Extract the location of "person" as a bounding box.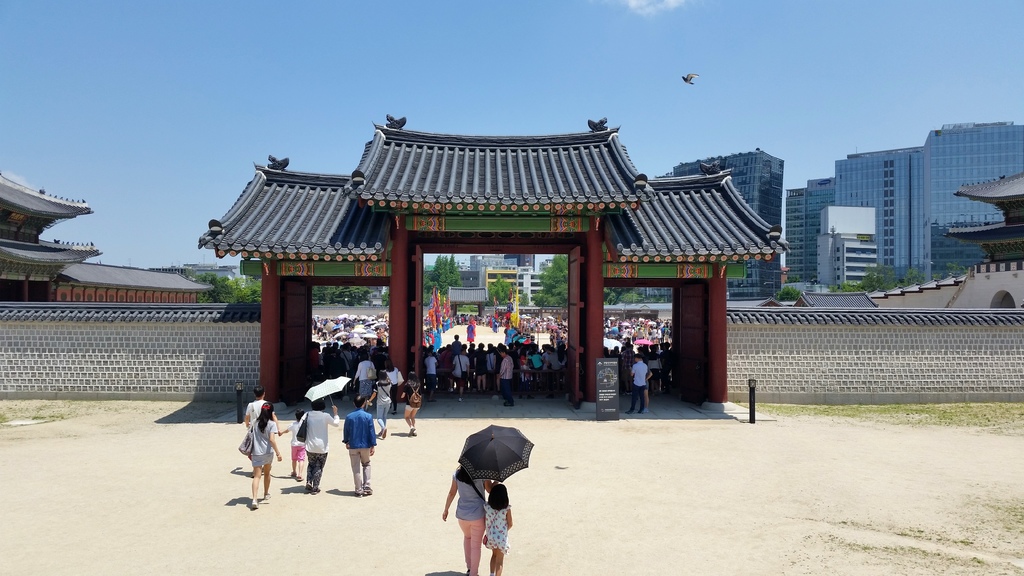
344,396,374,495.
